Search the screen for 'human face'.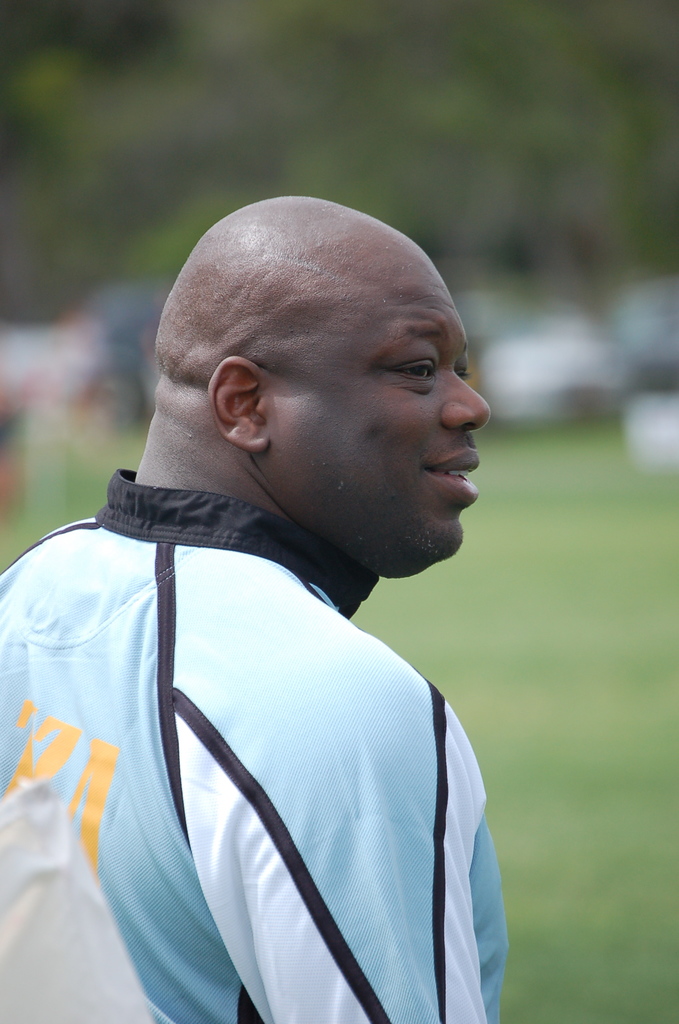
Found at BBox(294, 267, 511, 580).
